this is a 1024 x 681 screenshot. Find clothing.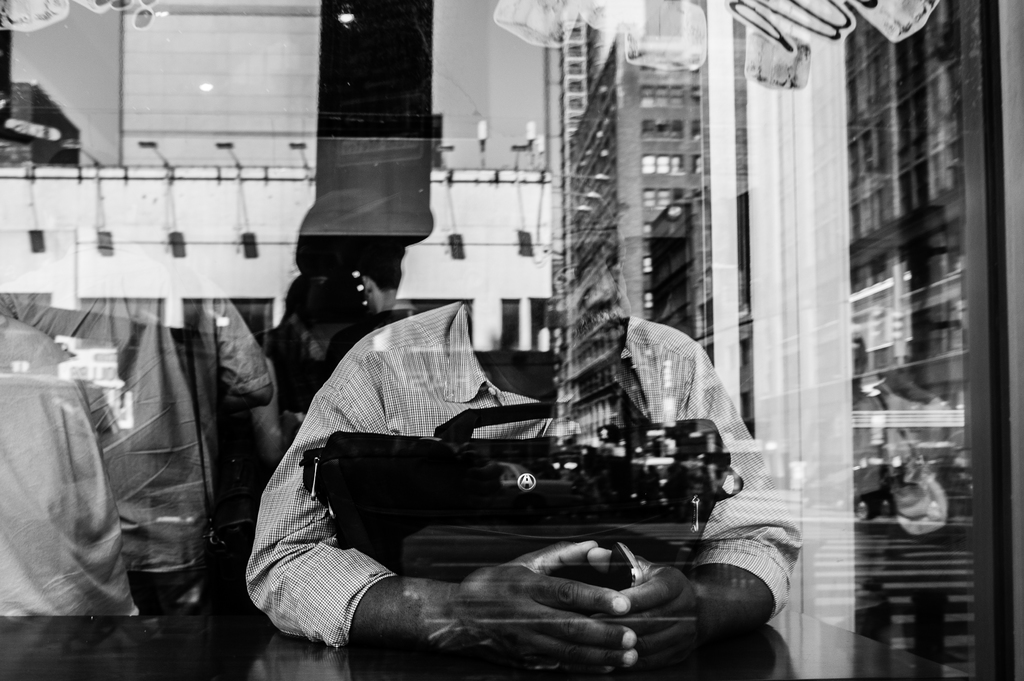
Bounding box: rect(2, 283, 275, 615).
